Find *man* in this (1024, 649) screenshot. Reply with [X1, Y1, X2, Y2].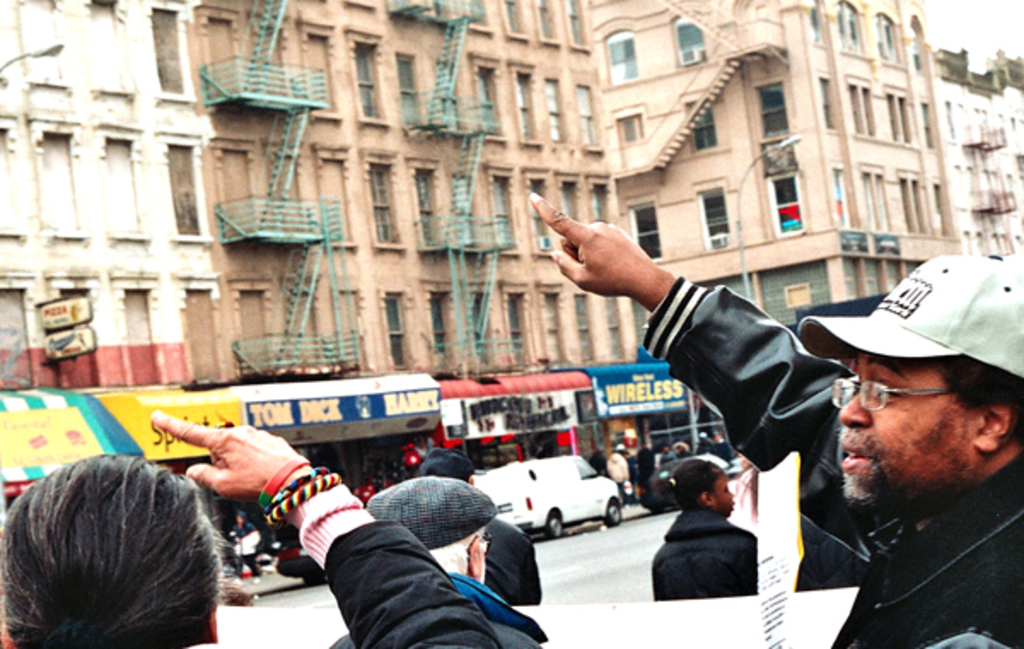
[649, 459, 758, 599].
